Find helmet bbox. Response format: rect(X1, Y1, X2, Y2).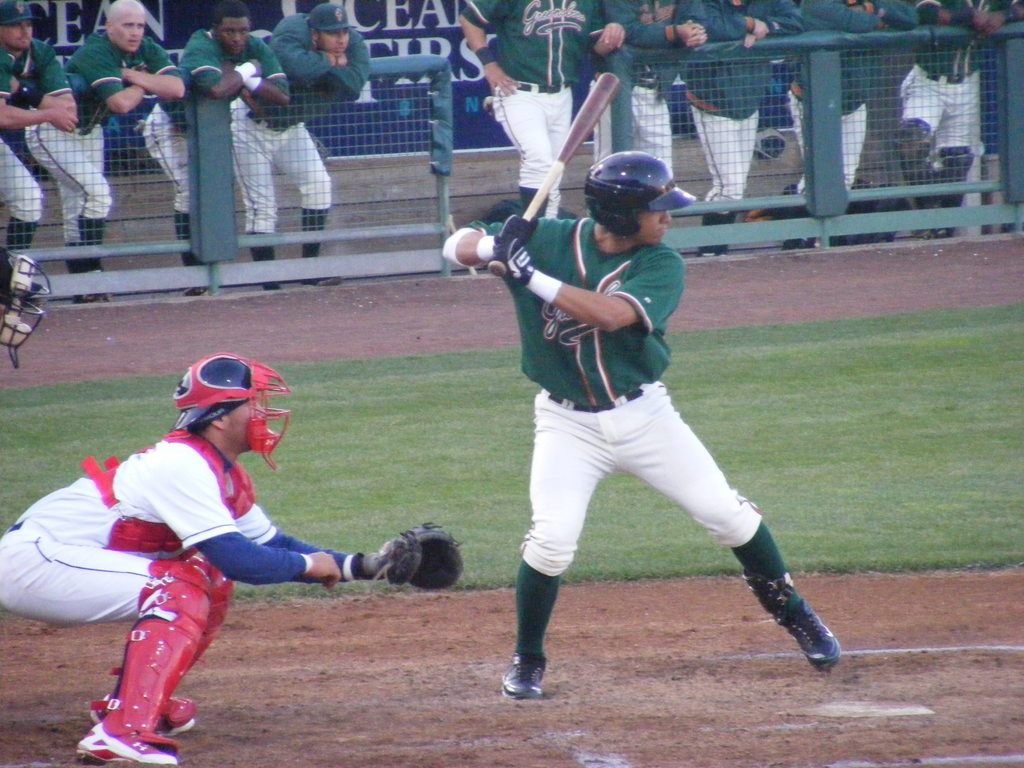
rect(0, 246, 52, 371).
